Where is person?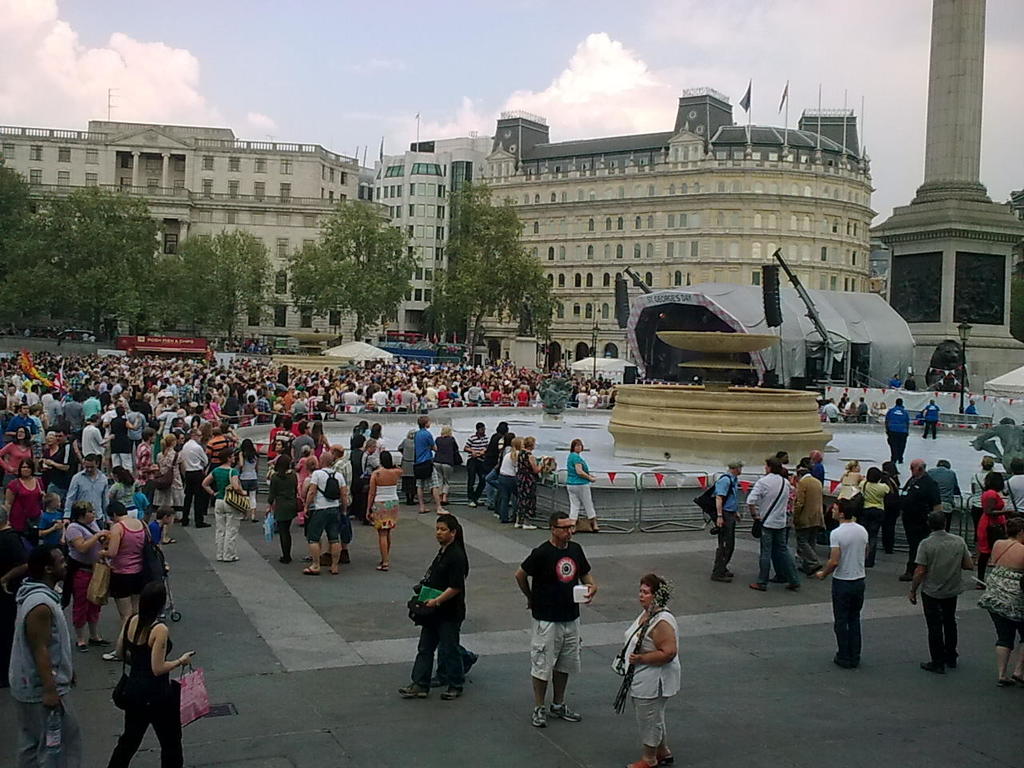
box=[463, 426, 487, 500].
